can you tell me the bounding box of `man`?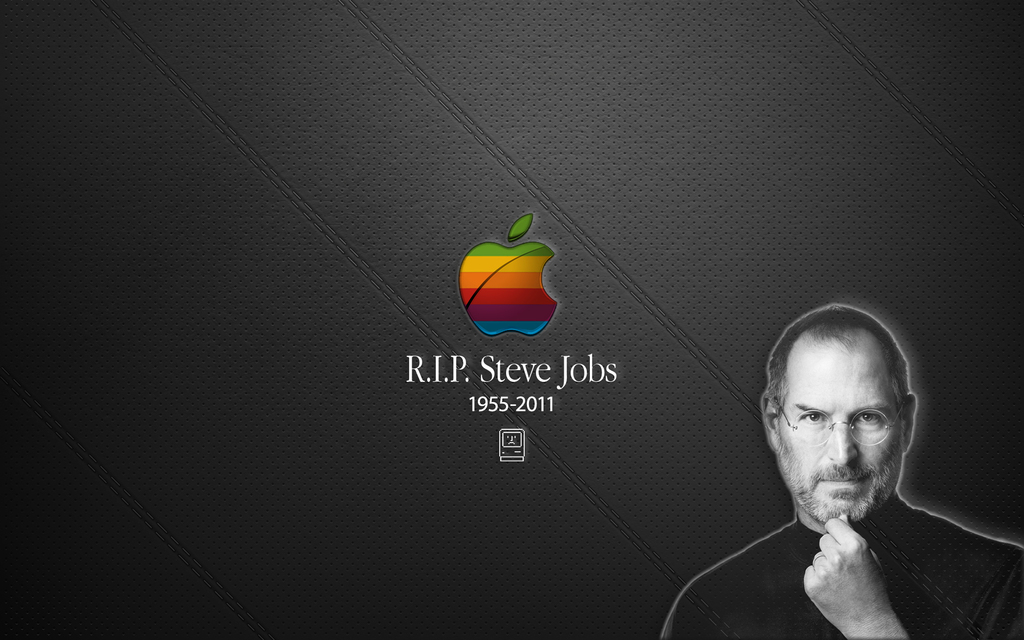
(687, 294, 1002, 637).
